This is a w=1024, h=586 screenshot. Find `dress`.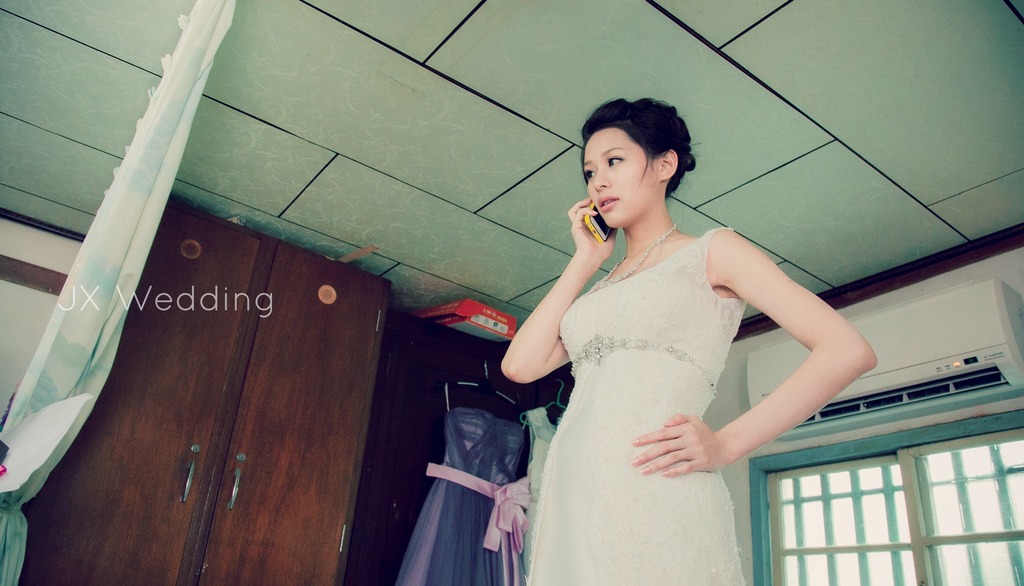
Bounding box: [525, 407, 557, 579].
